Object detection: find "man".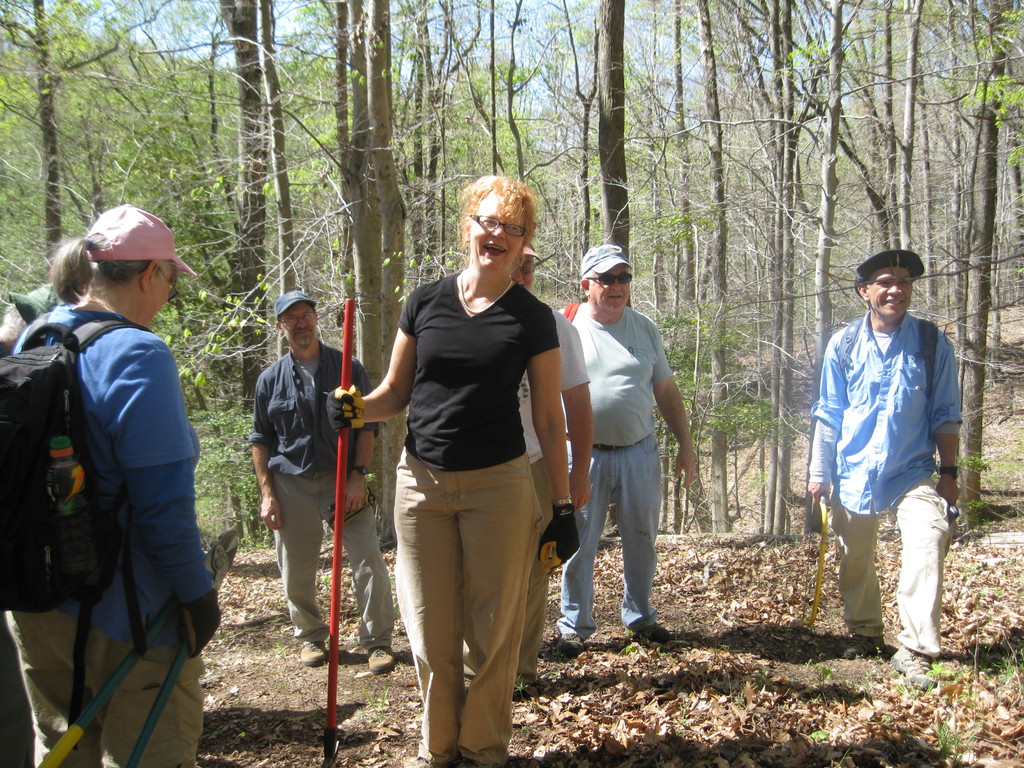
513, 238, 593, 696.
